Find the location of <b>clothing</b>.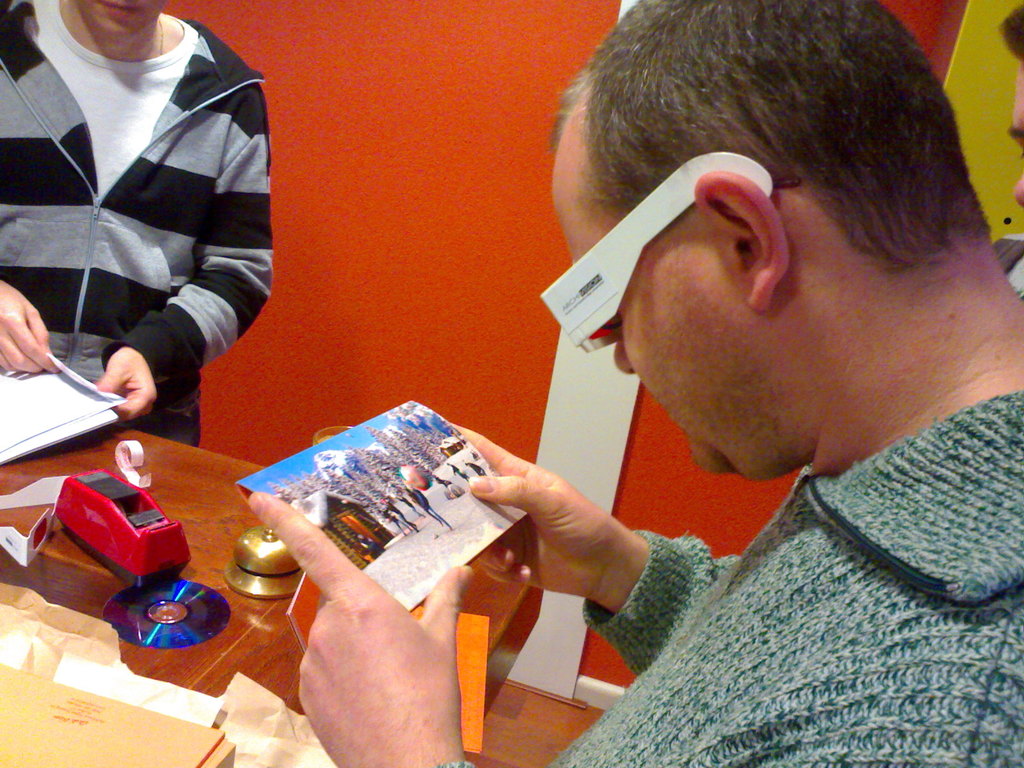
Location: locate(12, 0, 273, 428).
